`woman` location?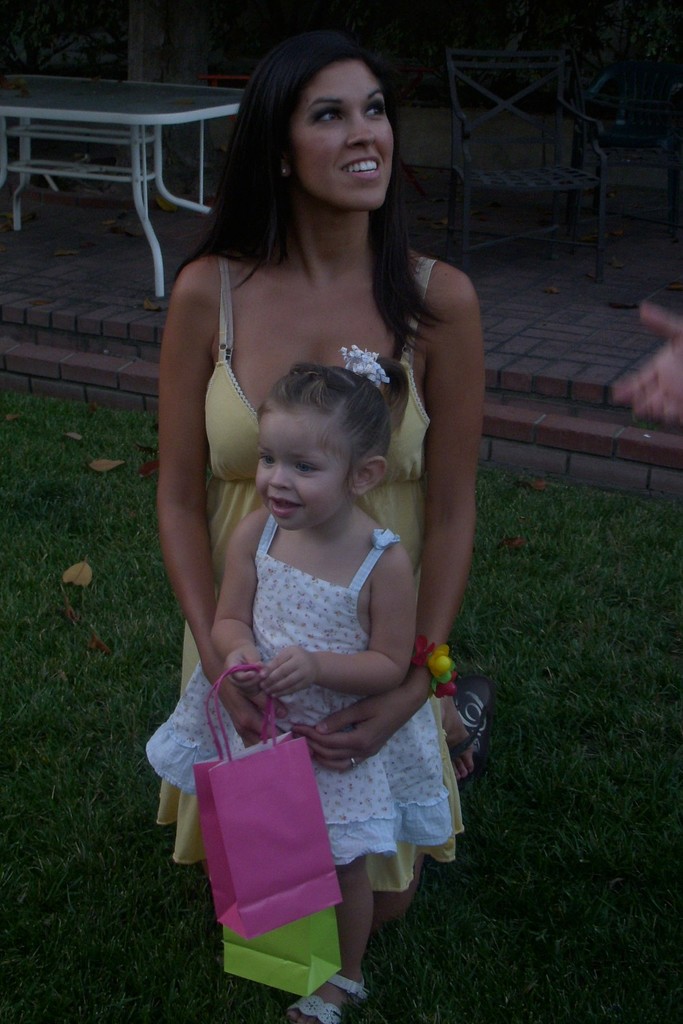
(x1=123, y1=32, x2=502, y2=1023)
